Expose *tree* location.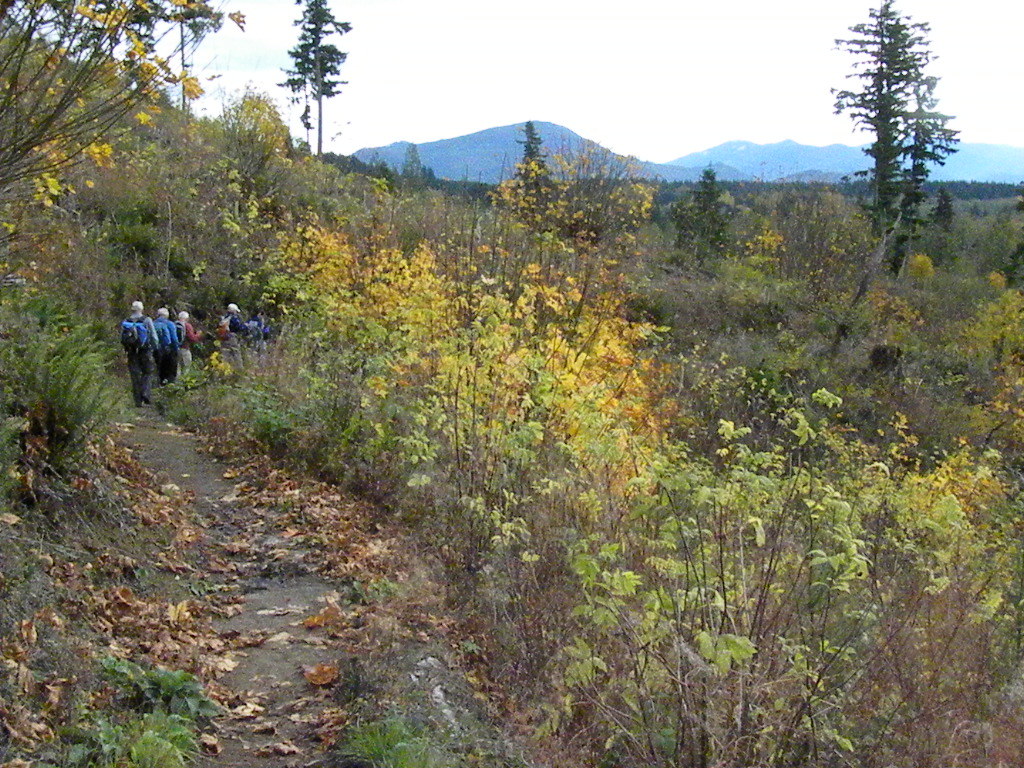
Exposed at rect(277, 0, 351, 156).
